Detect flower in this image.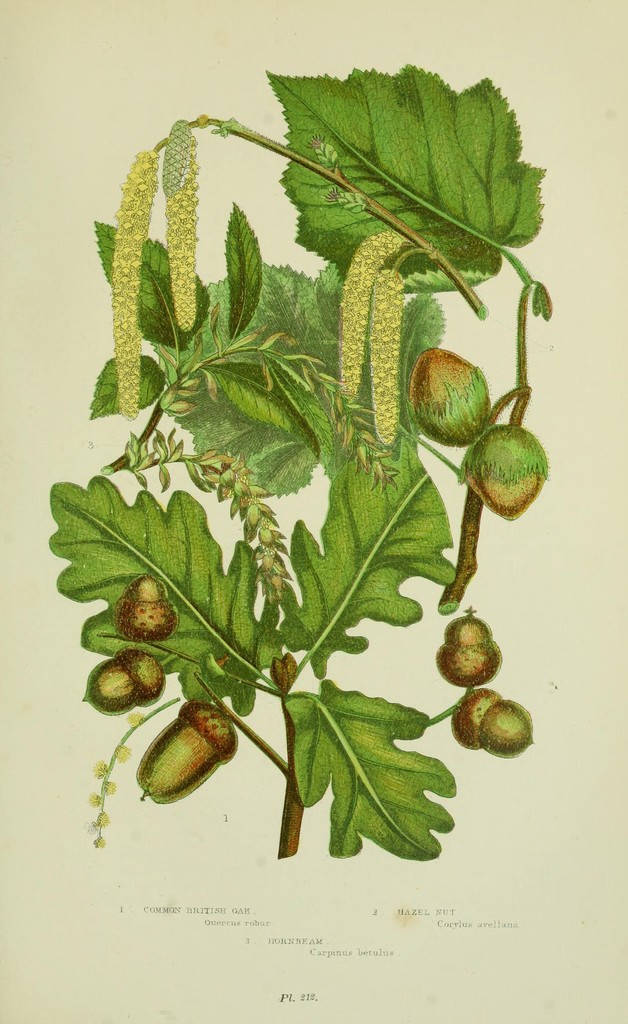
Detection: 458, 684, 539, 765.
